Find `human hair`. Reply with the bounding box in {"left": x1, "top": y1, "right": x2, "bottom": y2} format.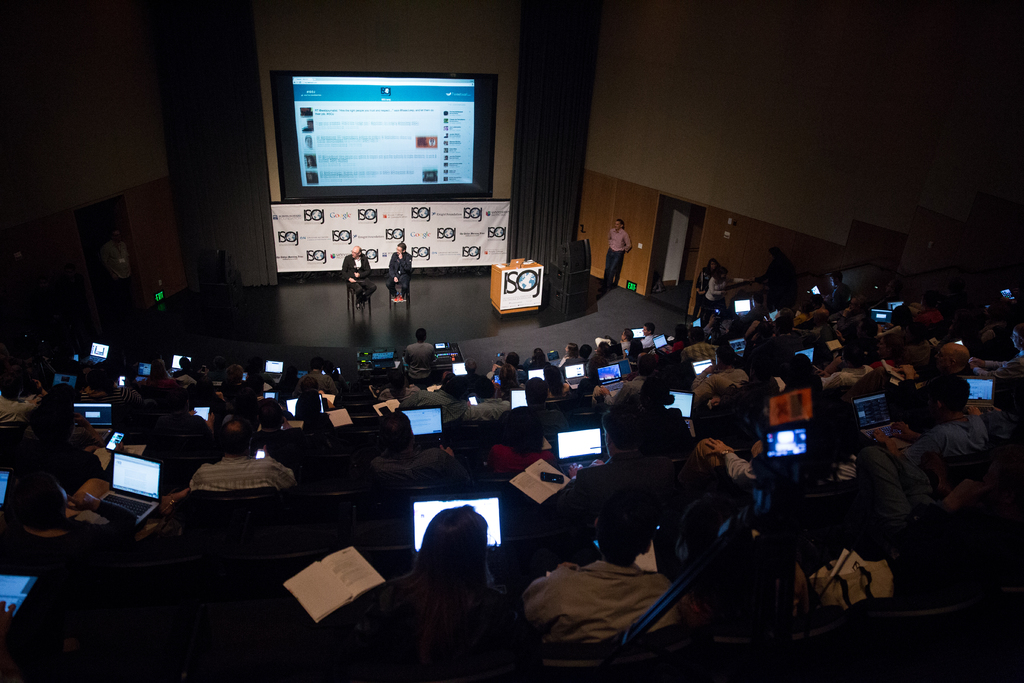
{"left": 502, "top": 361, "right": 520, "bottom": 389}.
